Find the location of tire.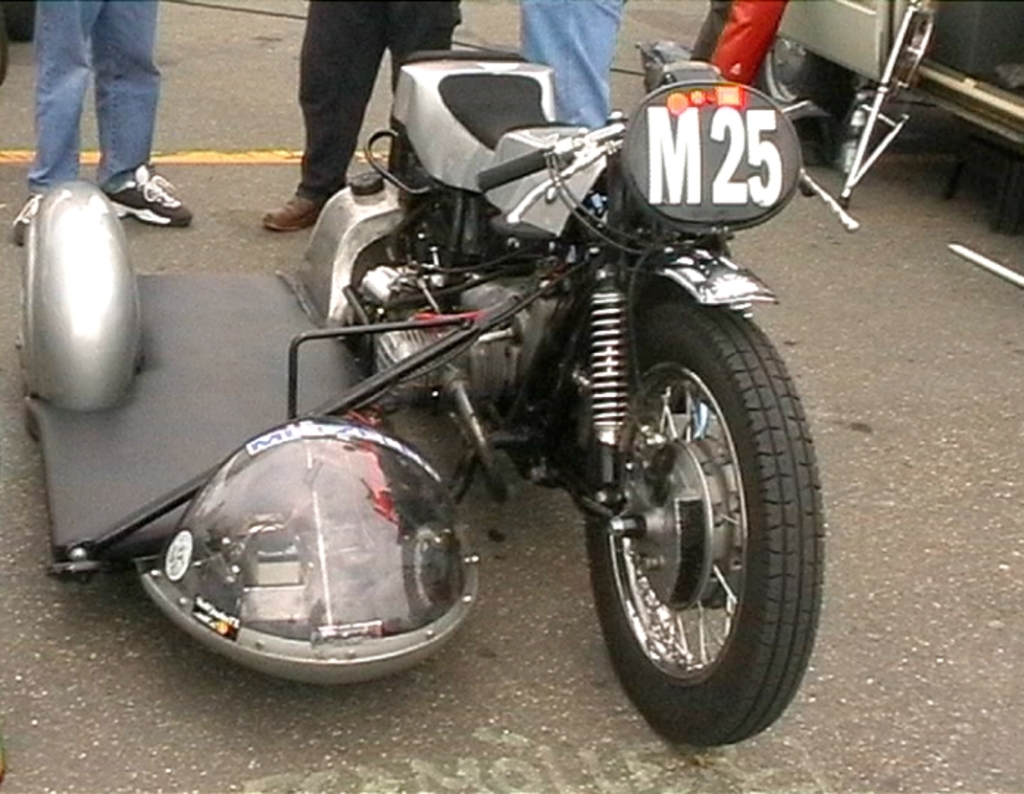
Location: 584 263 821 747.
